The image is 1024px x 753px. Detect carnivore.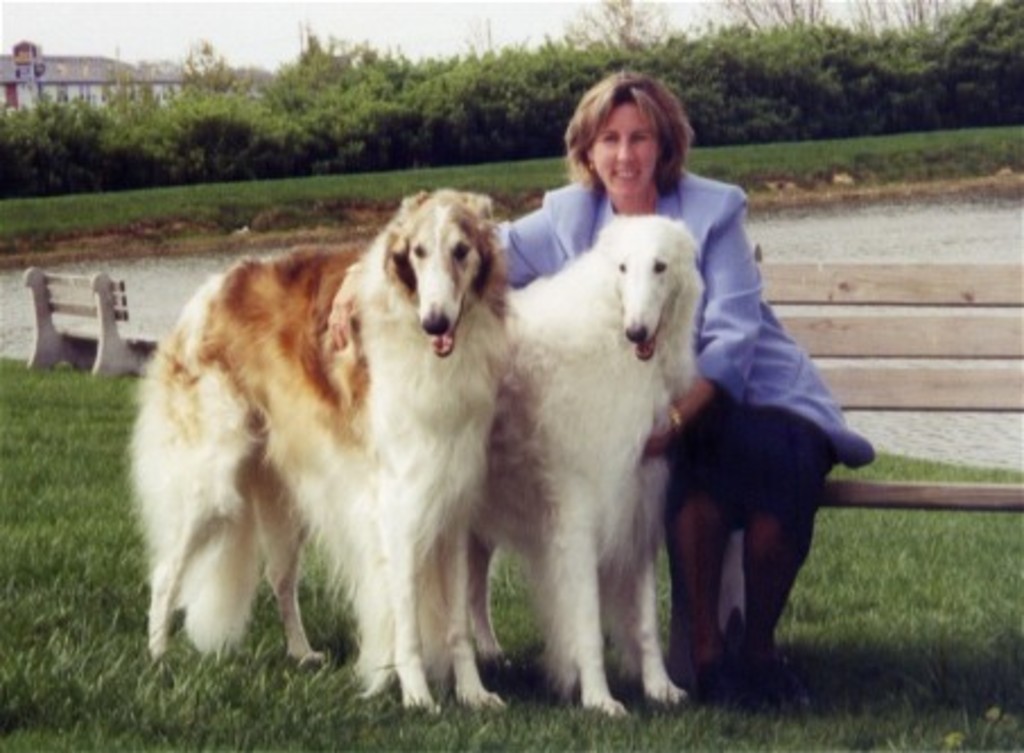
Detection: pyautogui.locateOnScreen(120, 190, 527, 715).
